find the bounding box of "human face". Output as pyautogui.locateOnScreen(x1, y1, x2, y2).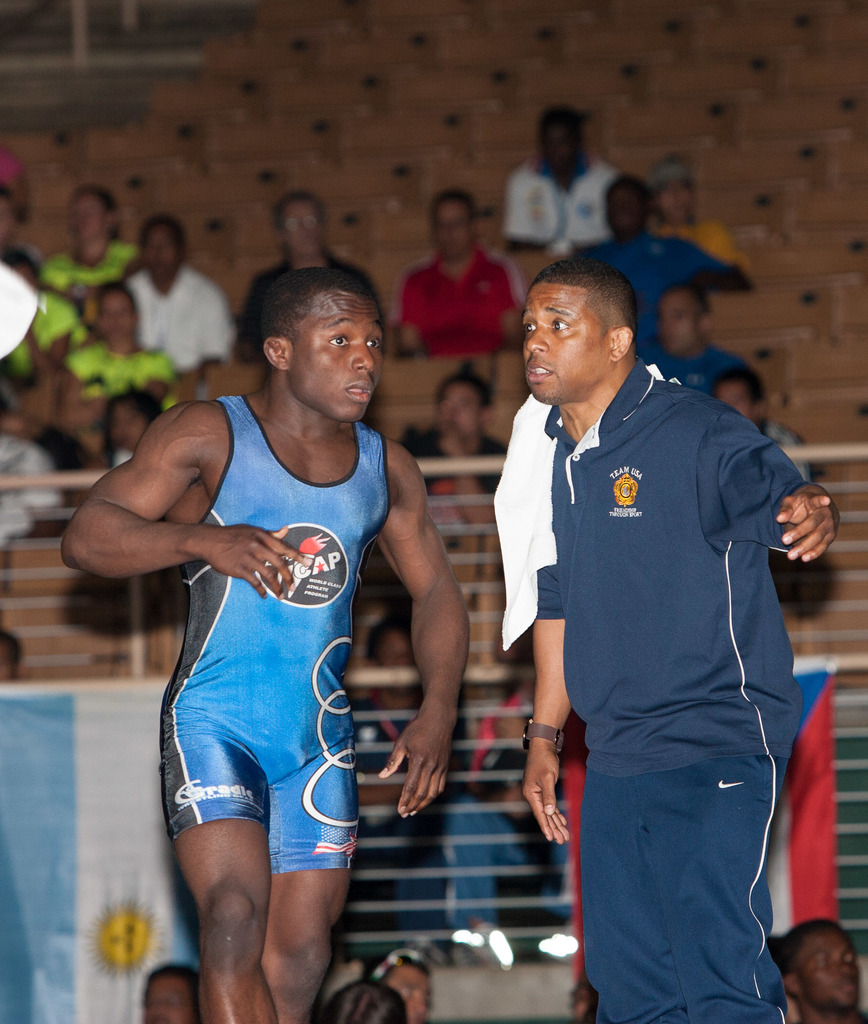
pyautogui.locateOnScreen(286, 301, 381, 420).
